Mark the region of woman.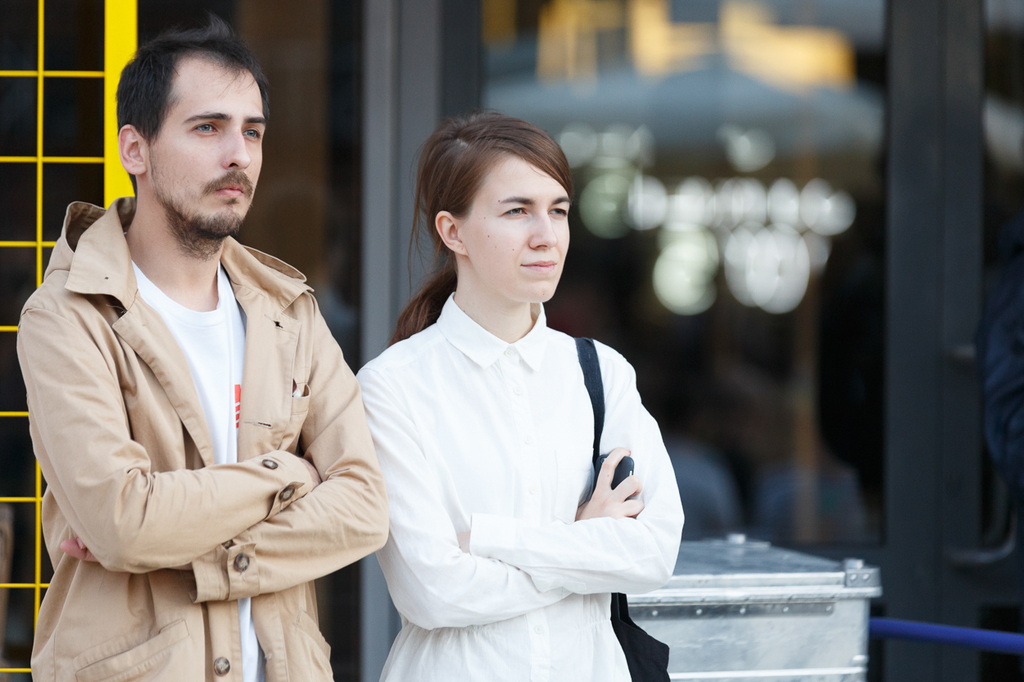
Region: 353/108/686/681.
